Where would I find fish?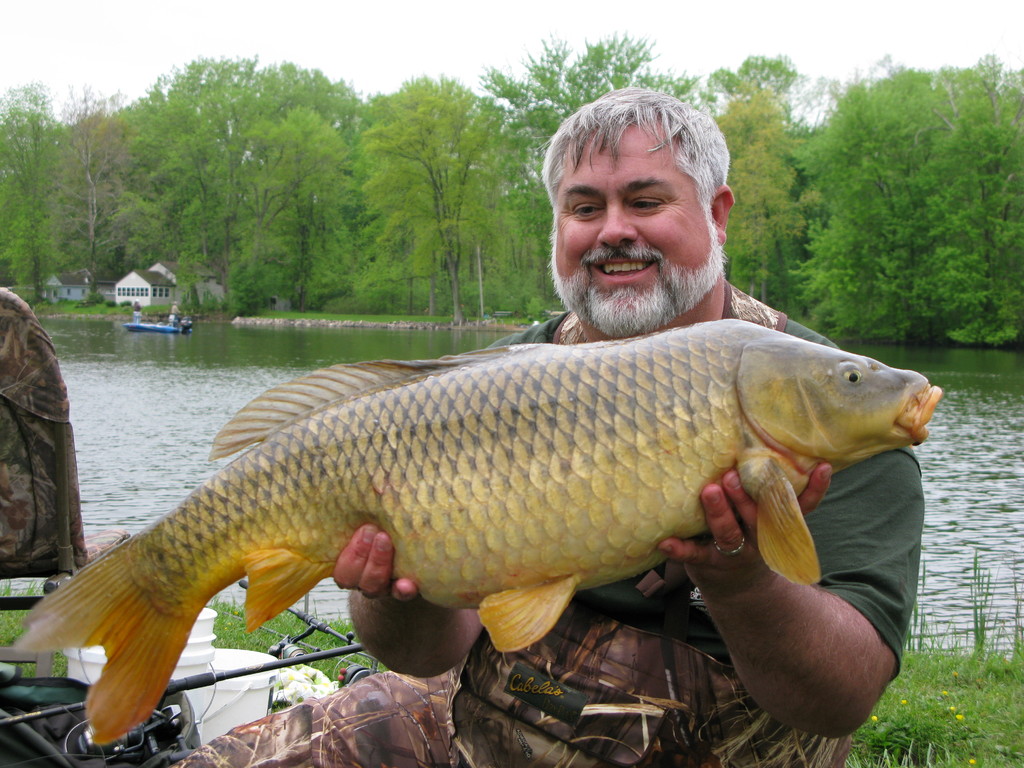
At [left=33, top=307, right=925, bottom=751].
